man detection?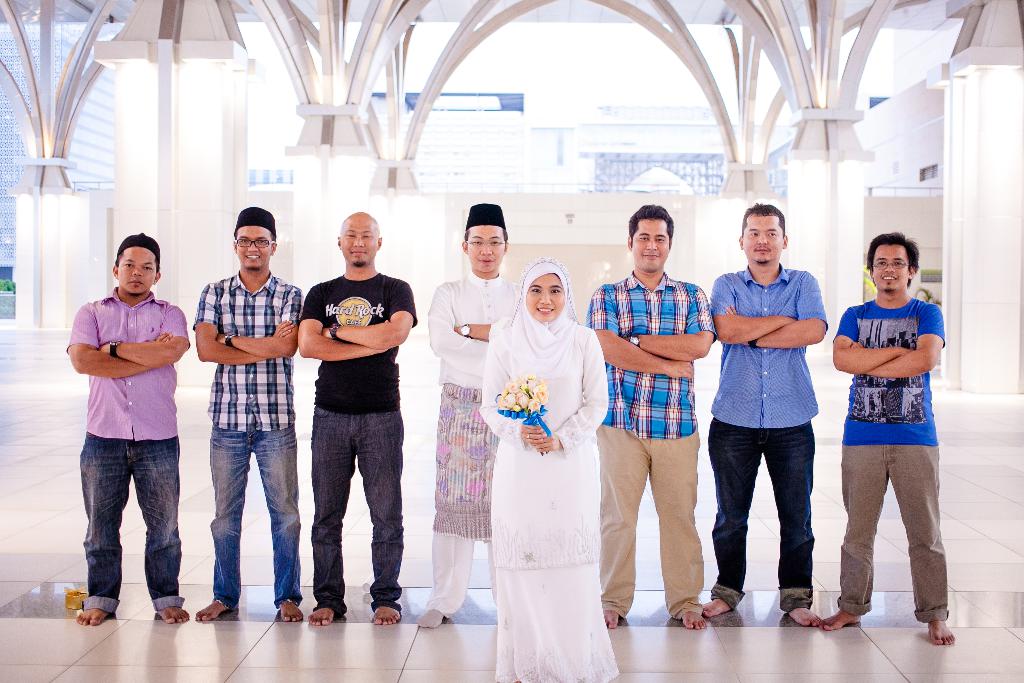
708/199/820/630
